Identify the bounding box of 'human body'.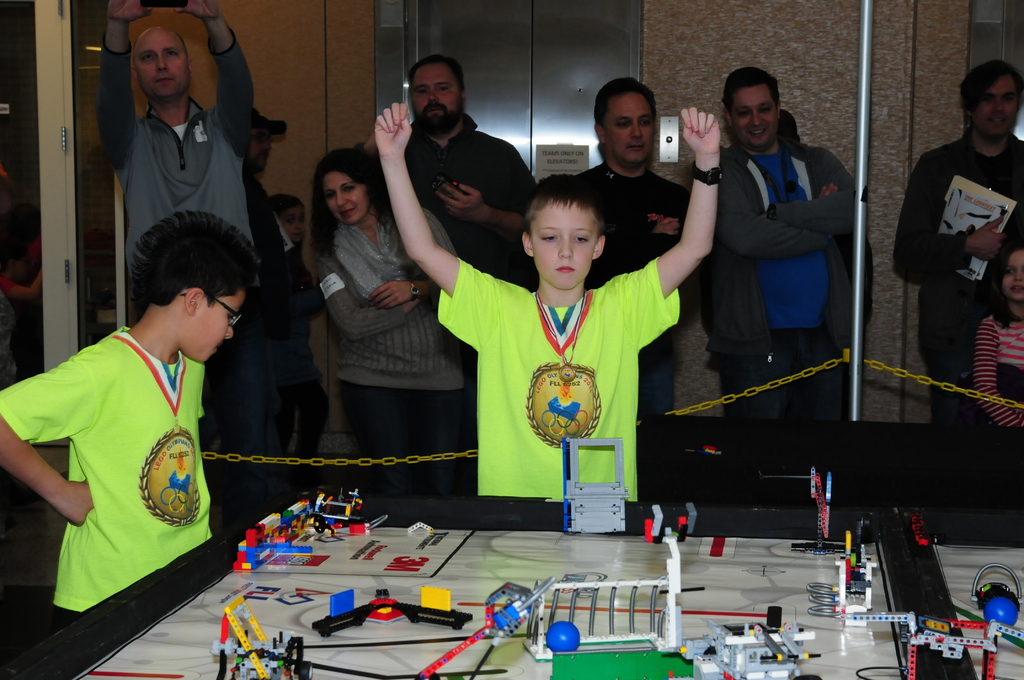
locate(93, 0, 283, 538).
